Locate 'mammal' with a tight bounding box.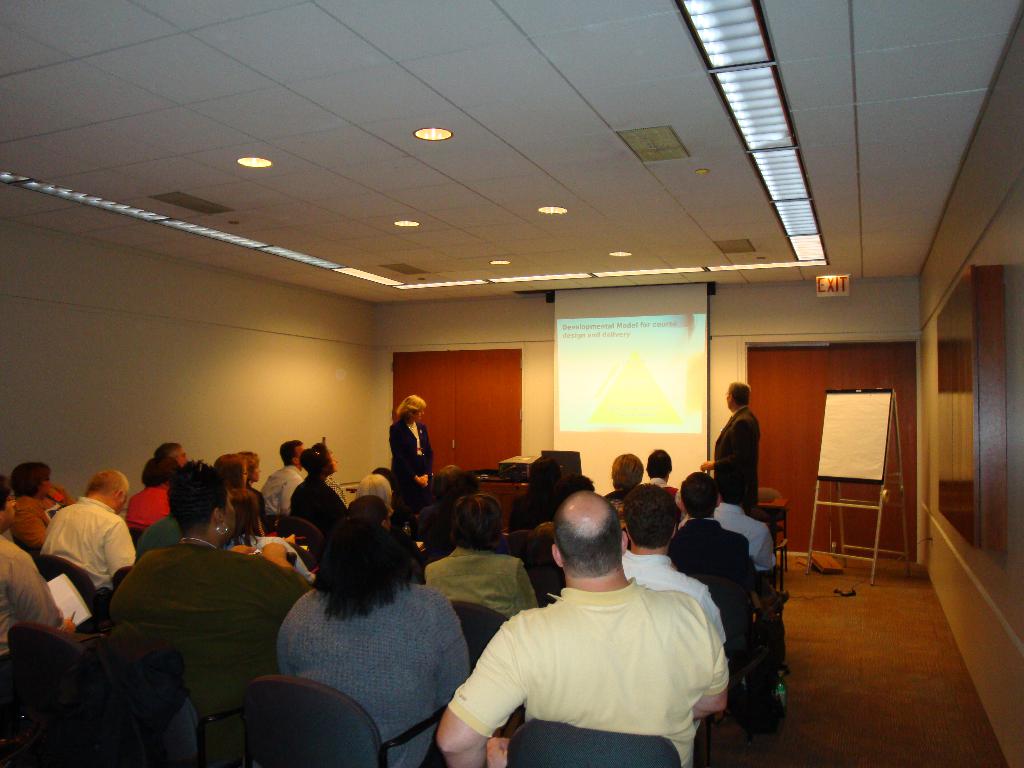
[x1=424, y1=492, x2=540, y2=627].
